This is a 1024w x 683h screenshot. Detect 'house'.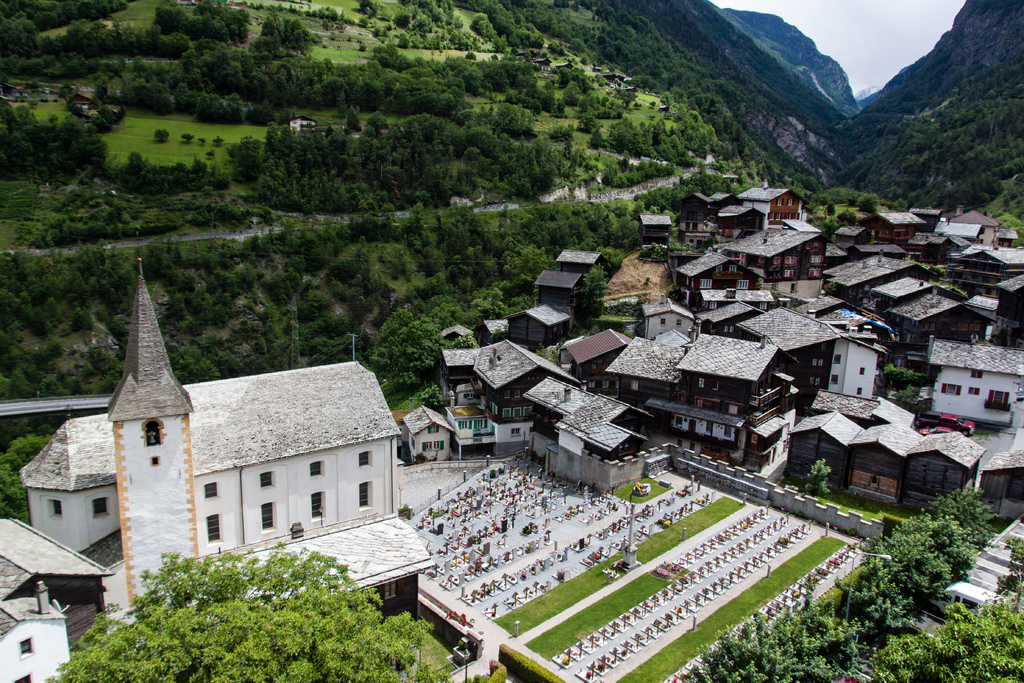
x1=829, y1=334, x2=886, y2=400.
